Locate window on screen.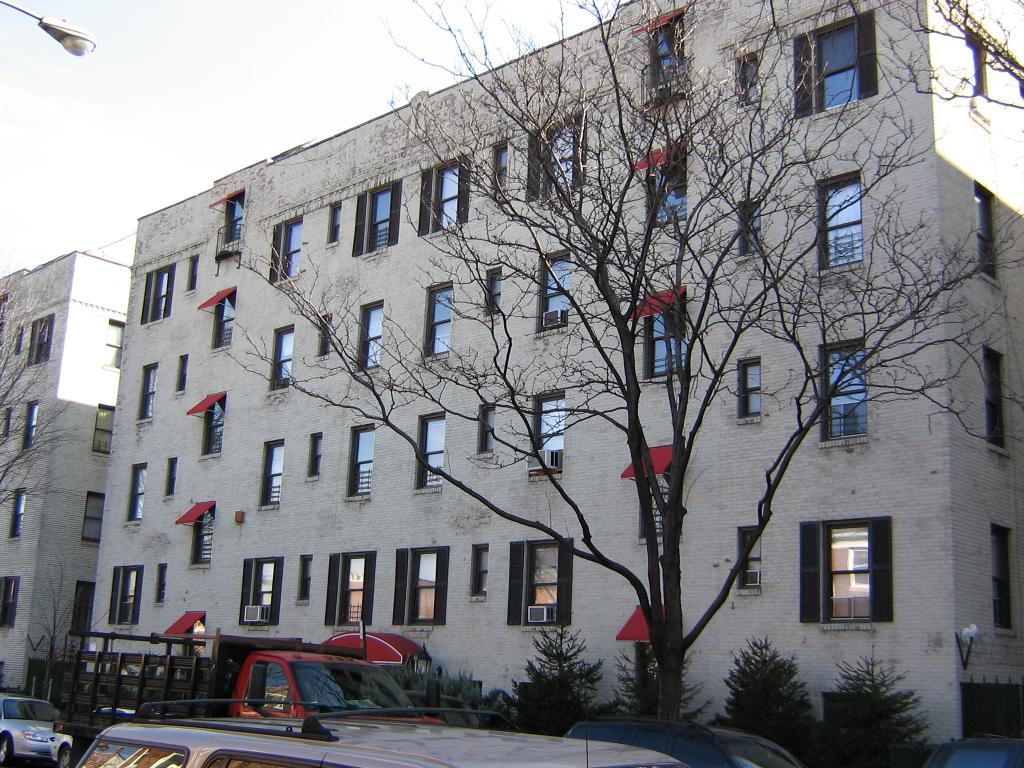
On screen at {"left": 966, "top": 27, "right": 995, "bottom": 104}.
